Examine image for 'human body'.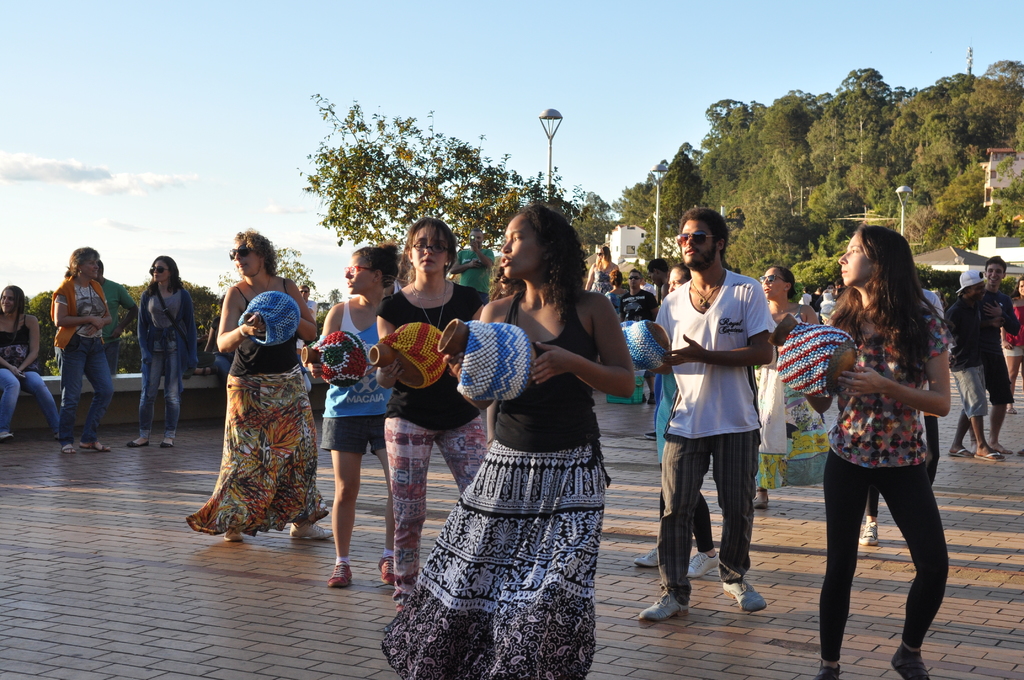
Examination result: rect(0, 311, 65, 441).
